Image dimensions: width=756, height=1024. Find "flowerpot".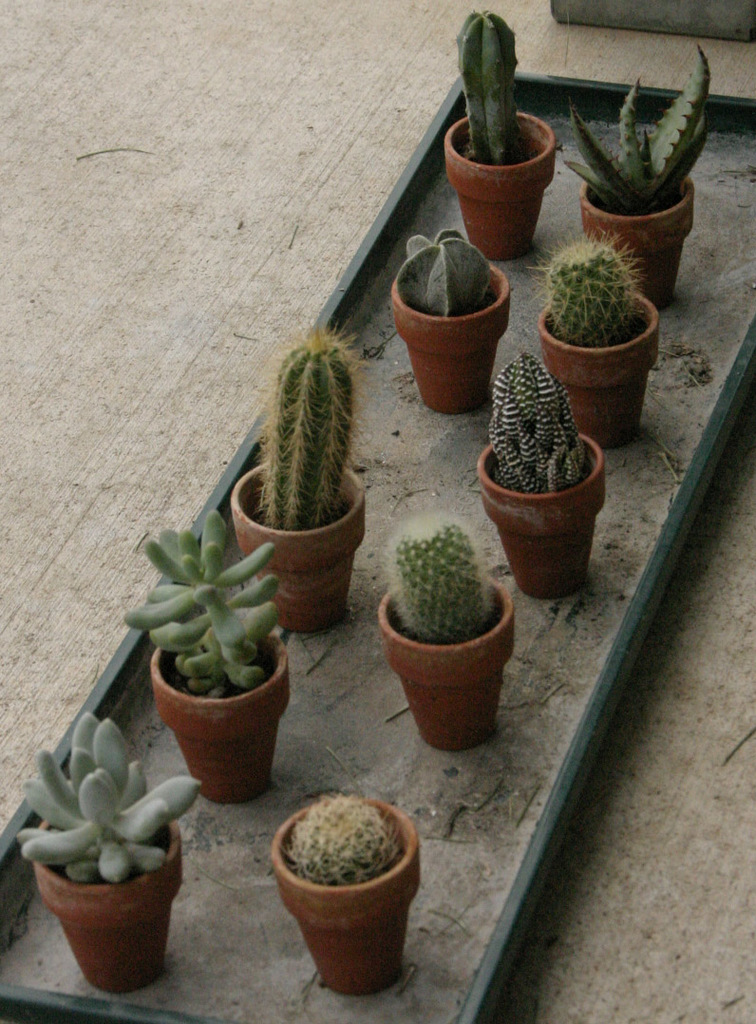
region(388, 260, 509, 415).
